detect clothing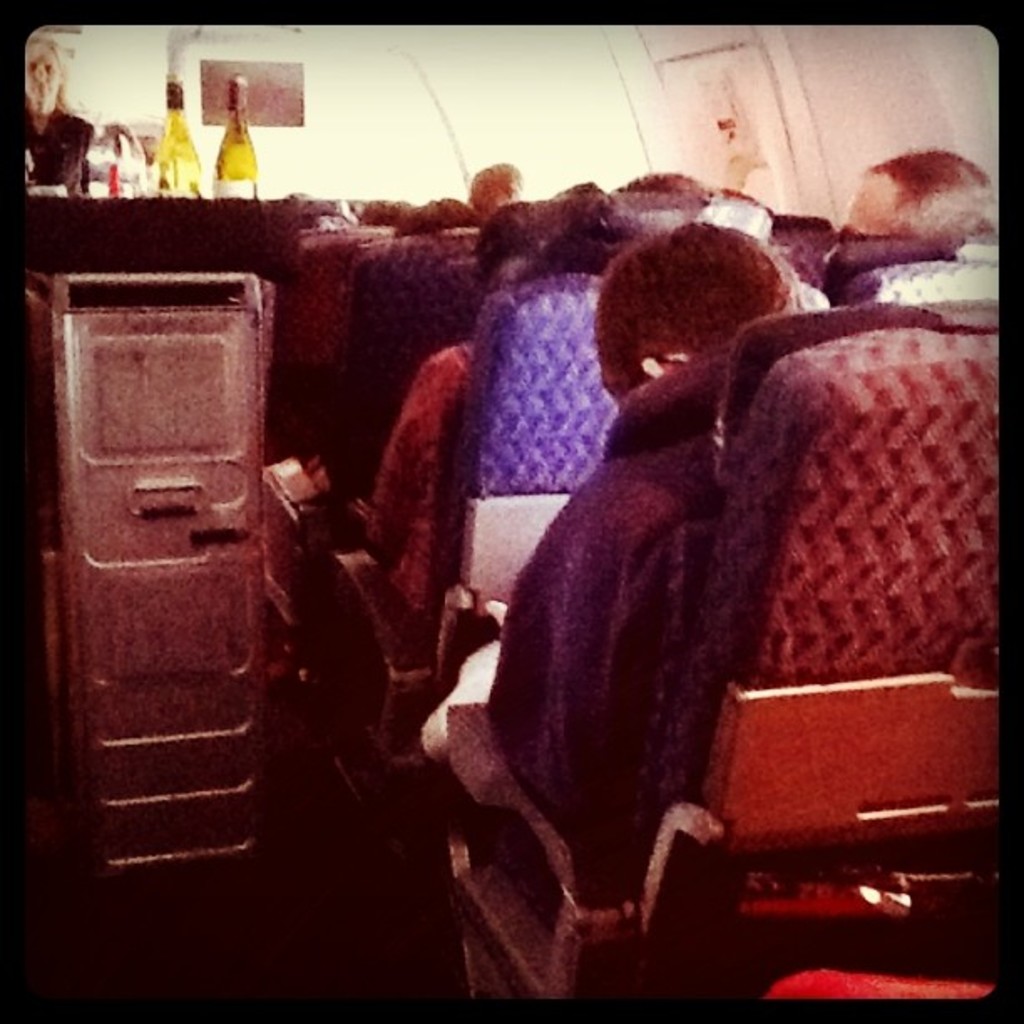
rect(482, 345, 719, 899)
